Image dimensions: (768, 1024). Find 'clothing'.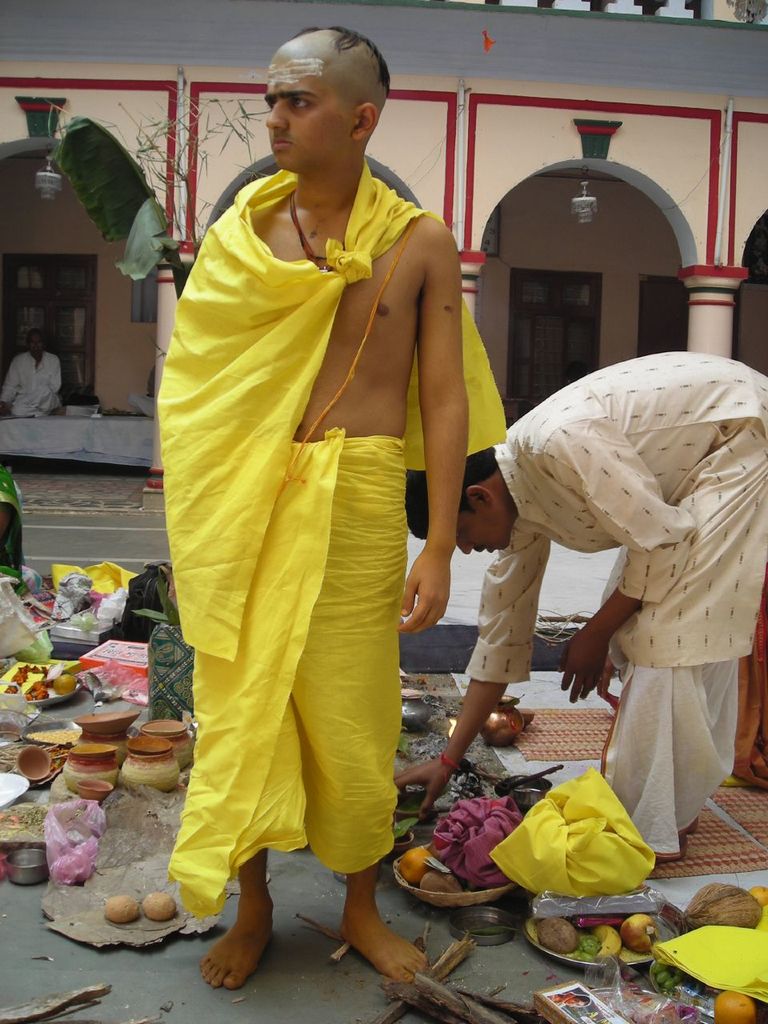
[157, 157, 506, 662].
